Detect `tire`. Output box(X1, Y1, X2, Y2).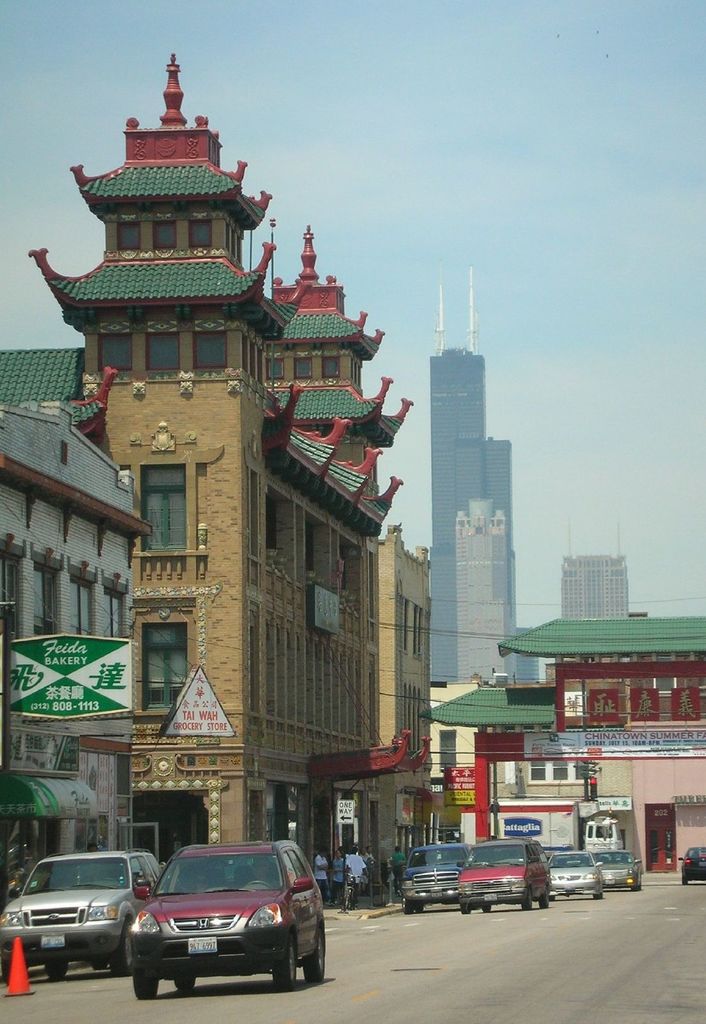
box(0, 954, 13, 985).
